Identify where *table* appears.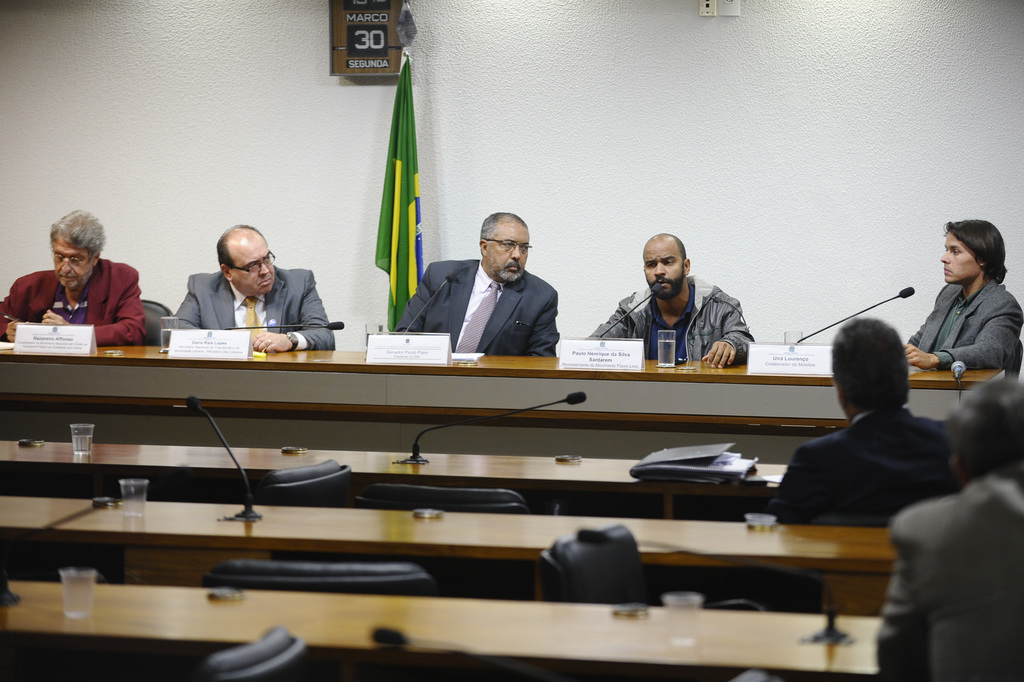
Appears at region(41, 272, 970, 600).
